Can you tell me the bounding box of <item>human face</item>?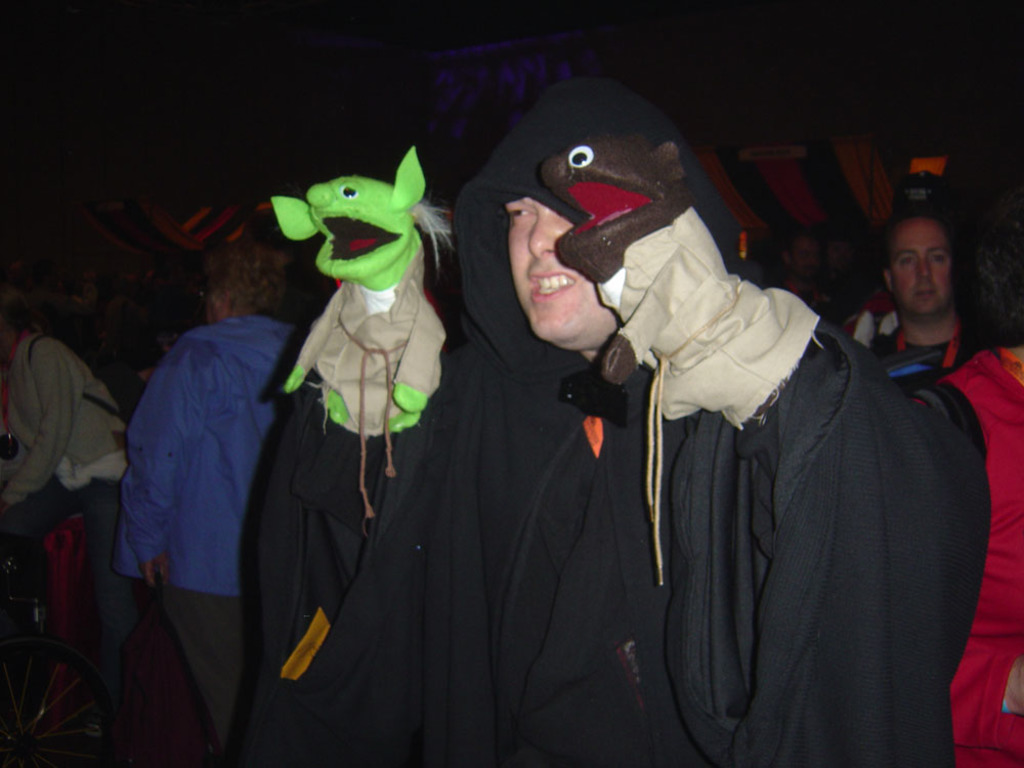
rect(889, 216, 948, 312).
